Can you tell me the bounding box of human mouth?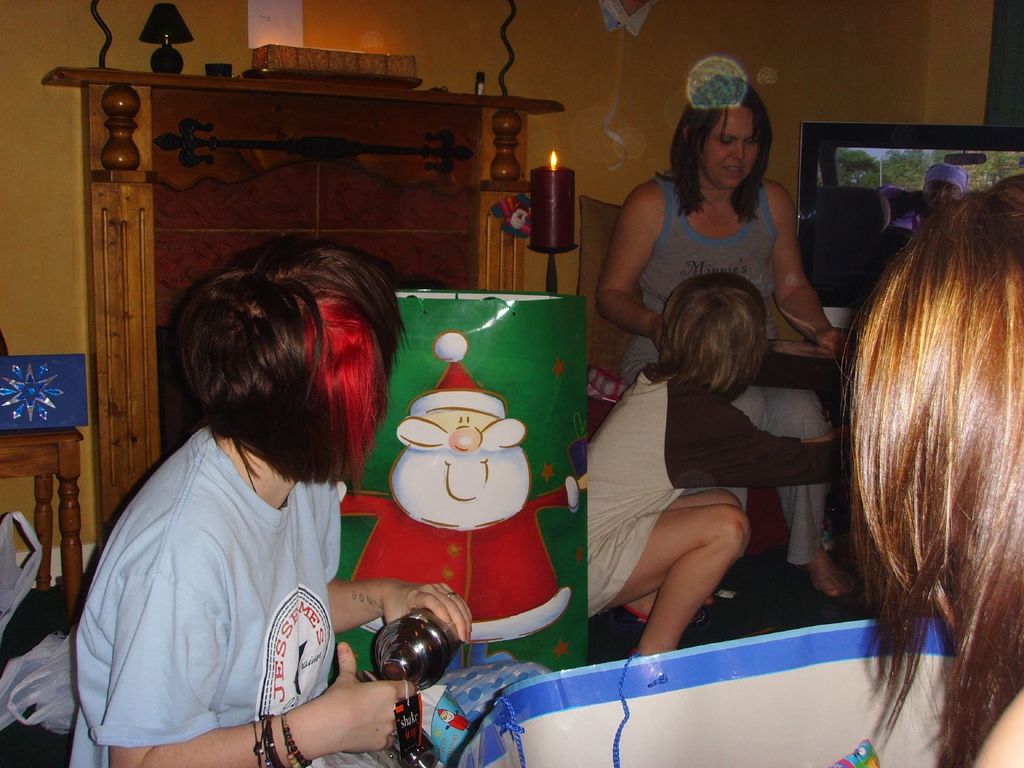
BBox(724, 168, 739, 170).
